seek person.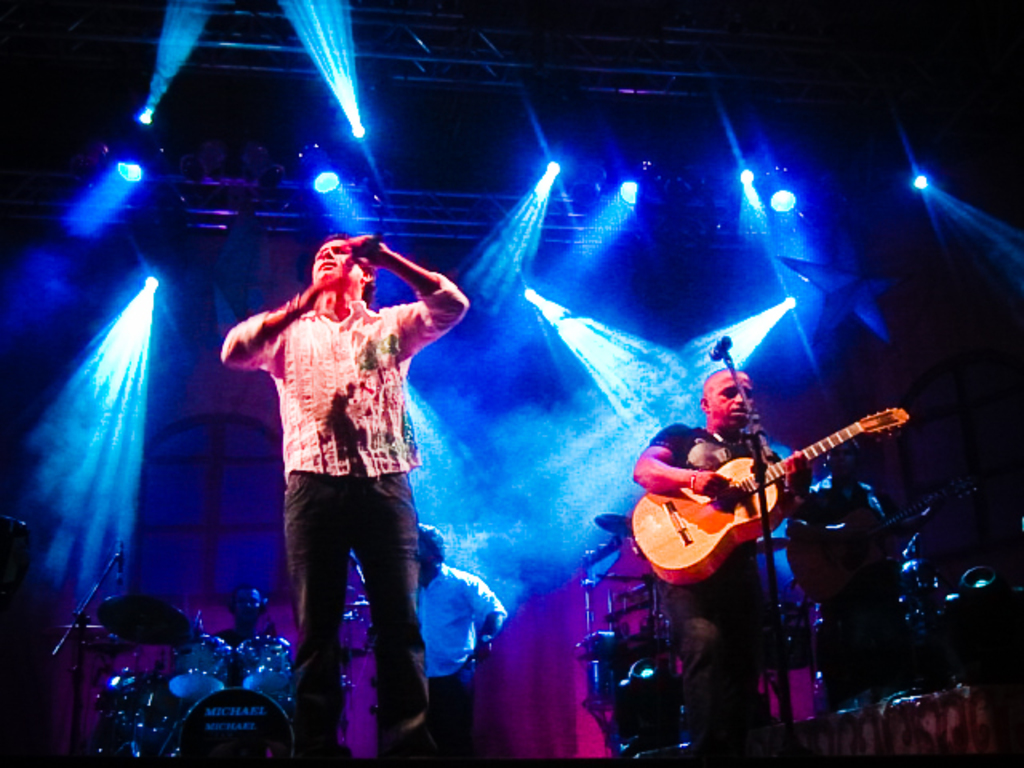
detection(626, 370, 810, 746).
